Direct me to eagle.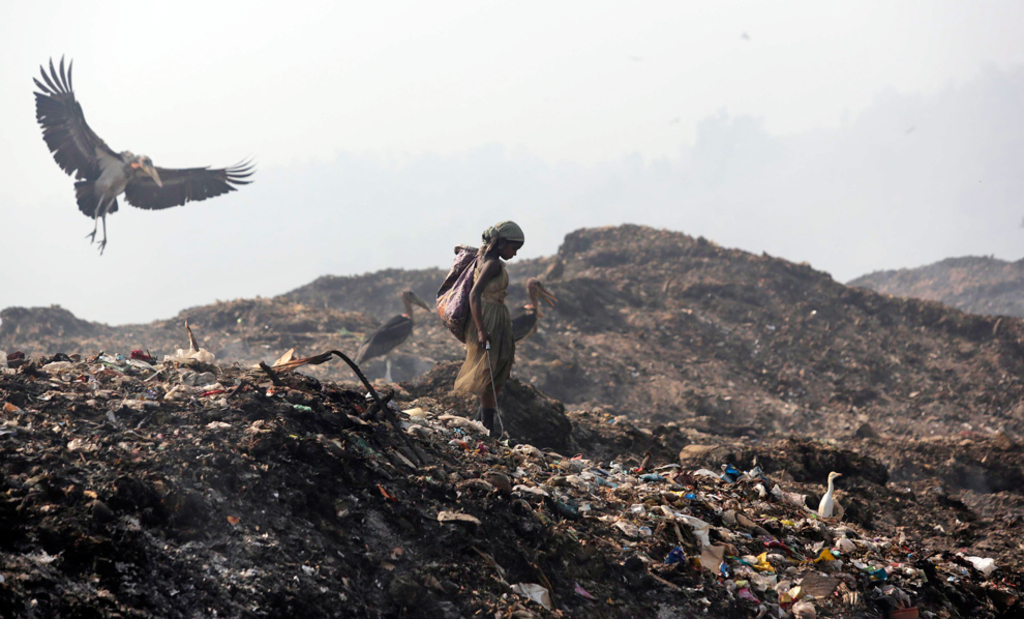
Direction: 35, 54, 254, 255.
